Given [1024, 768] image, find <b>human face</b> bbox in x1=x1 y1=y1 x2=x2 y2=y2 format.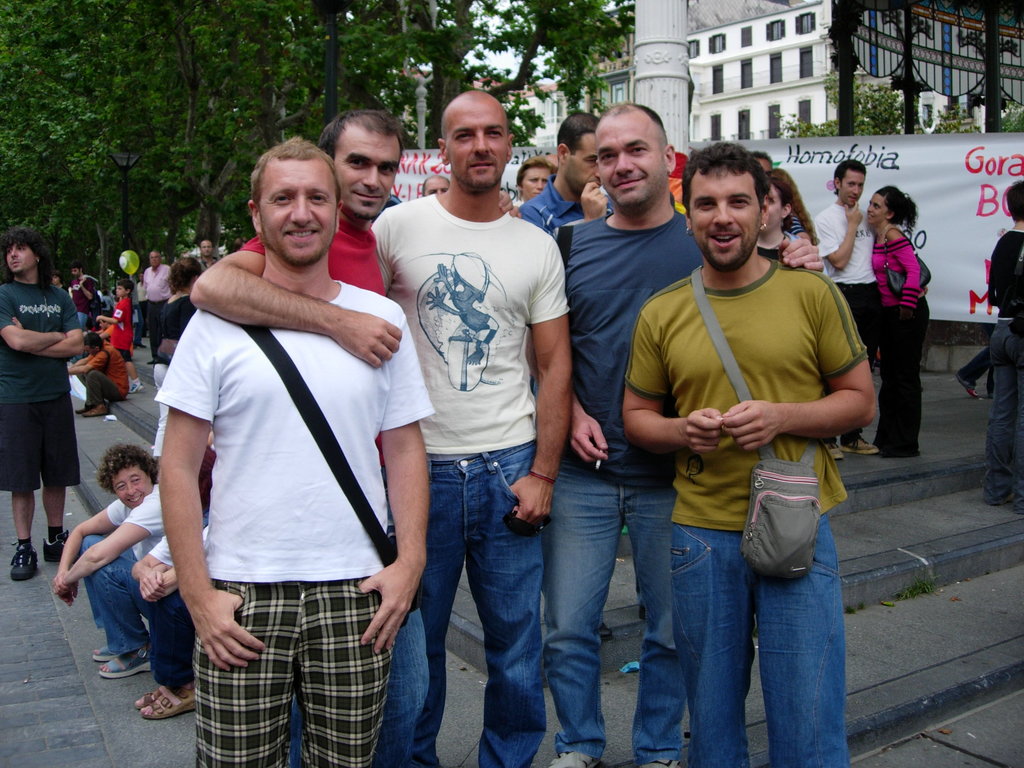
x1=690 y1=167 x2=760 y2=273.
